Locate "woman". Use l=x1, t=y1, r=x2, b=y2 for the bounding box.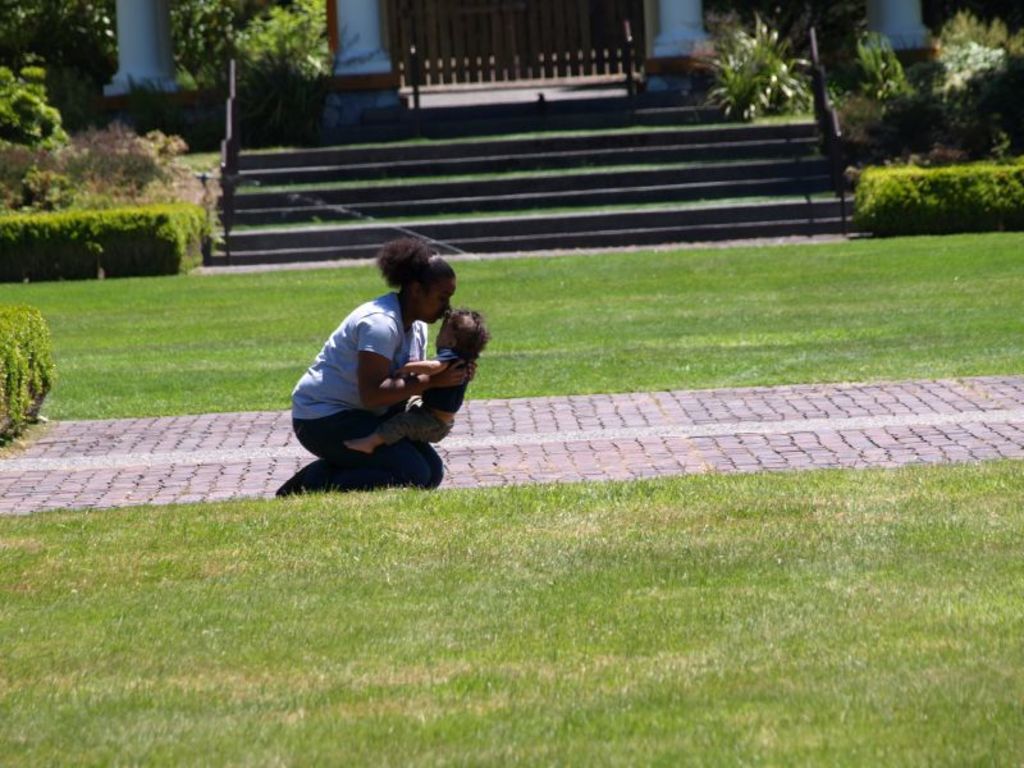
l=287, t=225, r=492, b=507.
